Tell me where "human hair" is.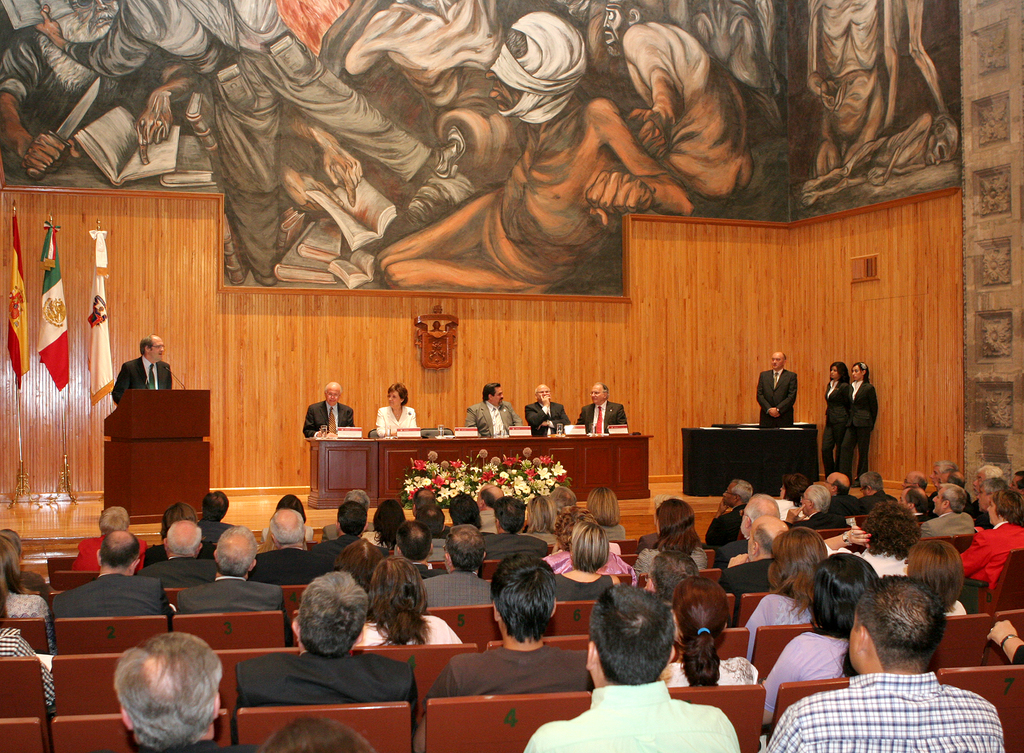
"human hair" is at select_region(651, 550, 698, 598).
